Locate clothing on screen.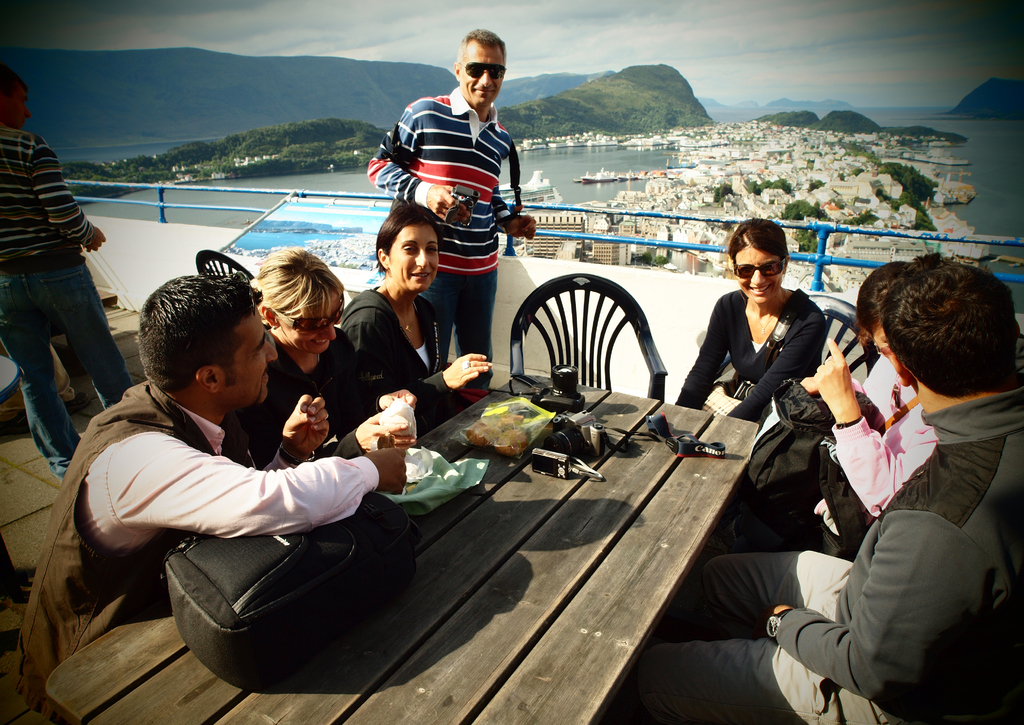
On screen at [left=241, top=322, right=372, bottom=469].
